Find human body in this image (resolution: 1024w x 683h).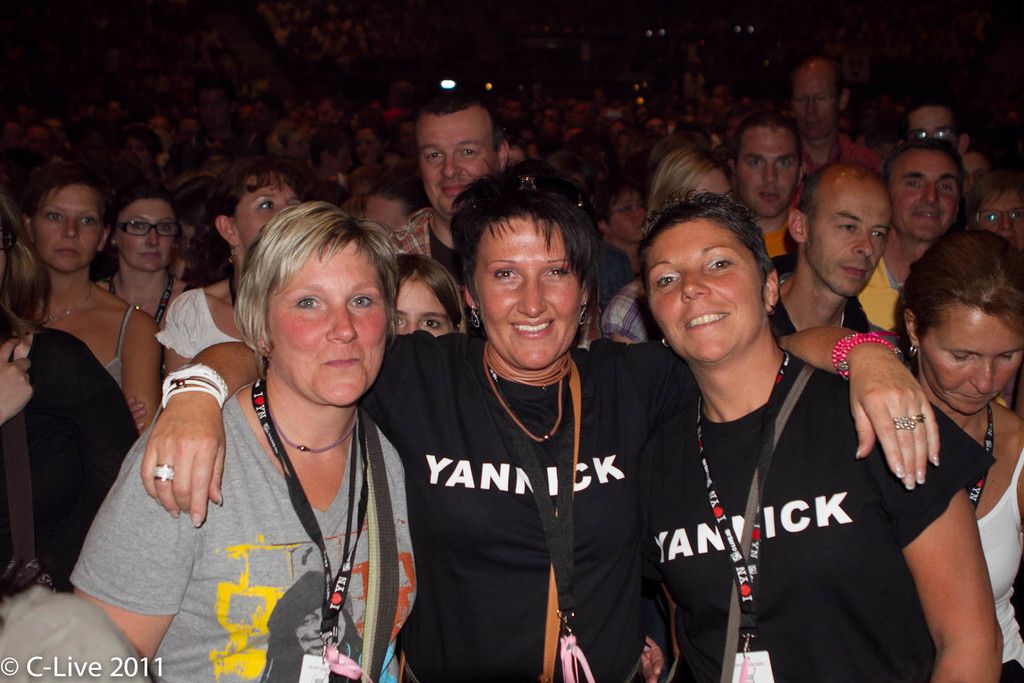
<box>147,331,936,682</box>.
